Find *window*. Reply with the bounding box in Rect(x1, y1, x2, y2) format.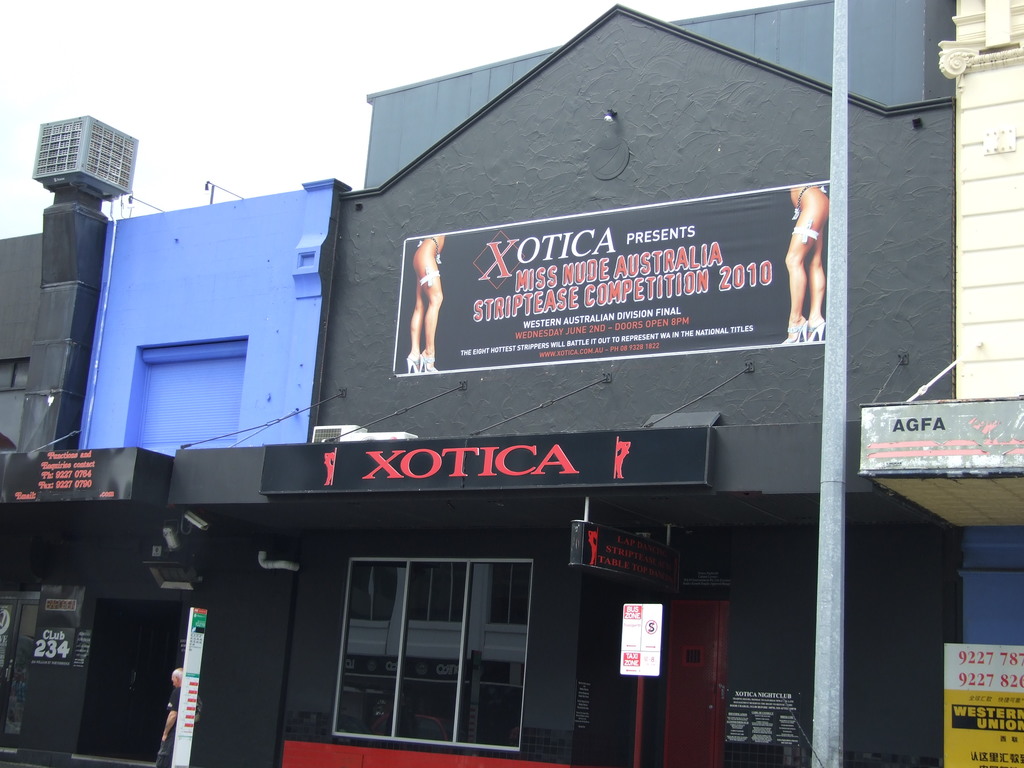
Rect(0, 358, 27, 458).
